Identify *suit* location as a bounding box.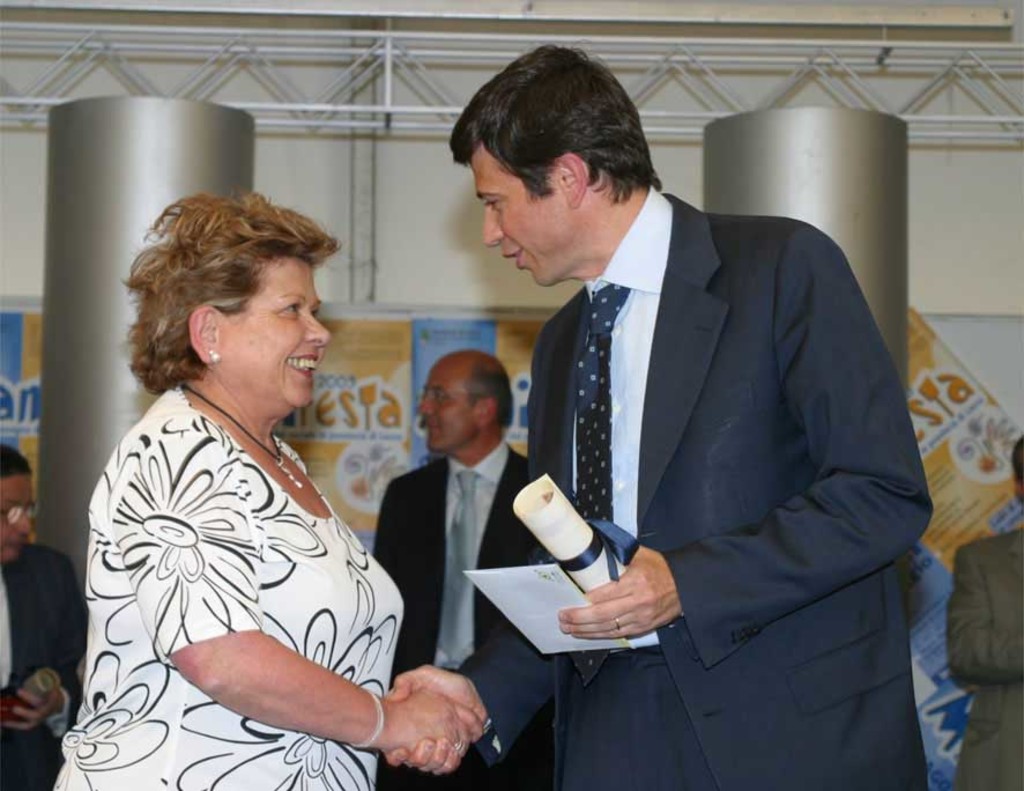
<box>0,540,90,790</box>.
